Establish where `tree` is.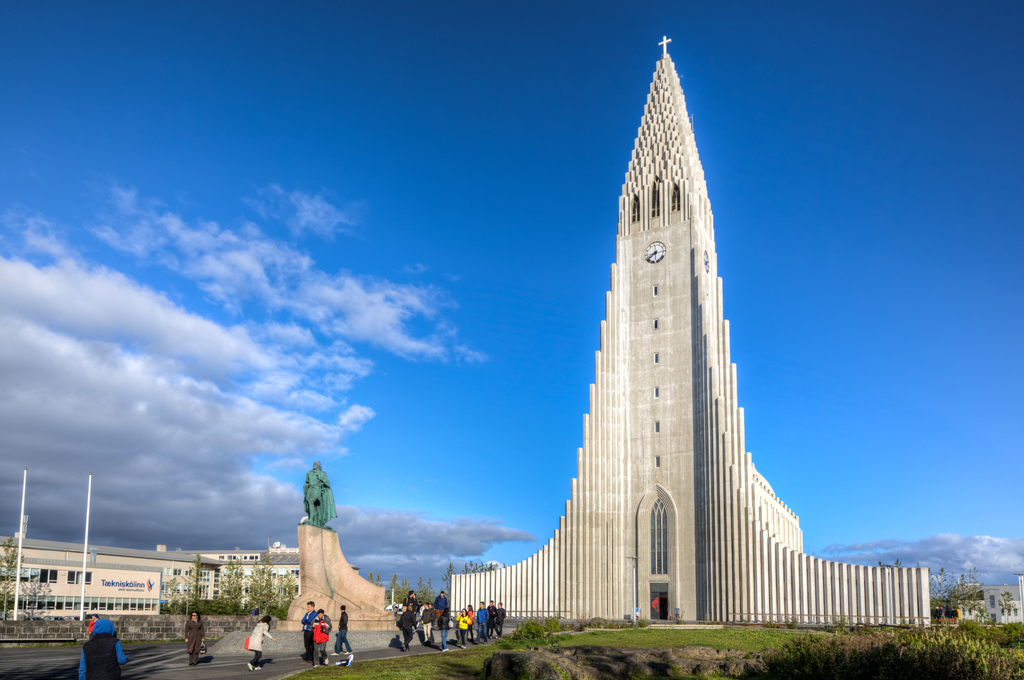
Established at bbox(369, 573, 385, 588).
